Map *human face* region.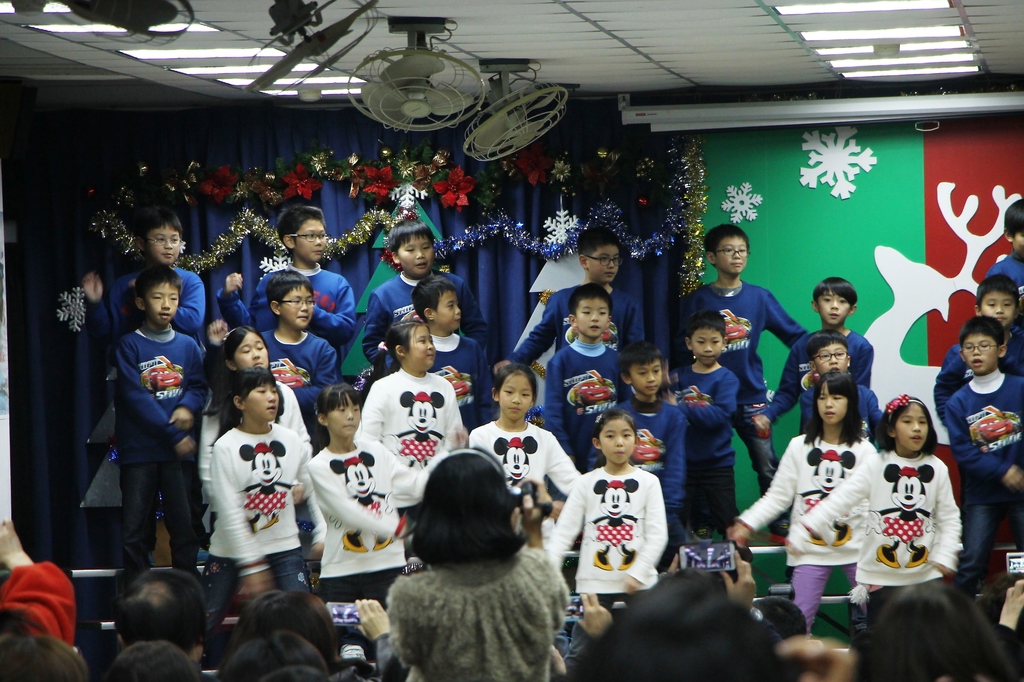
Mapped to 813,382,850,429.
